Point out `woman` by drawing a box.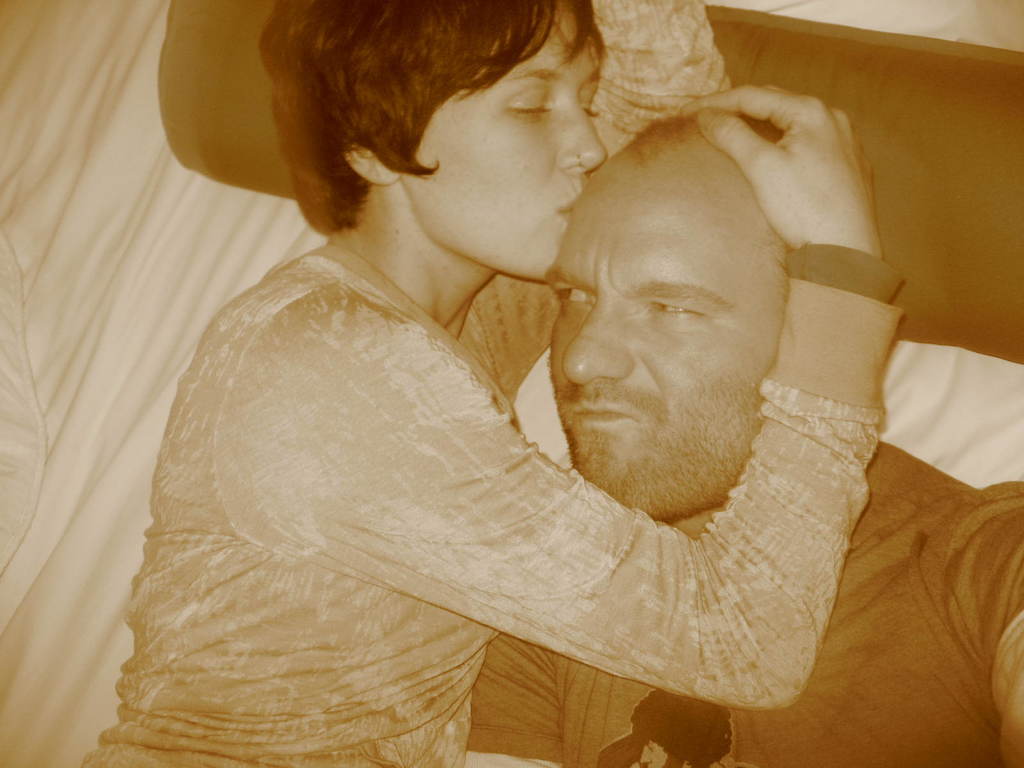
rect(59, 0, 908, 767).
